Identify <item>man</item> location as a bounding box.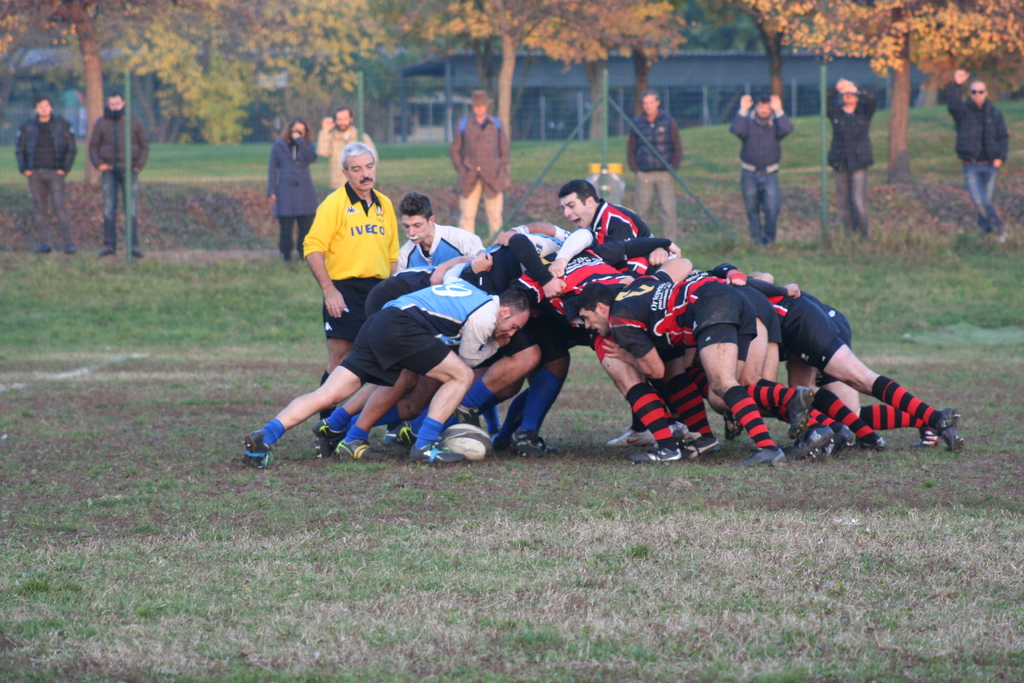
(451, 91, 509, 242).
